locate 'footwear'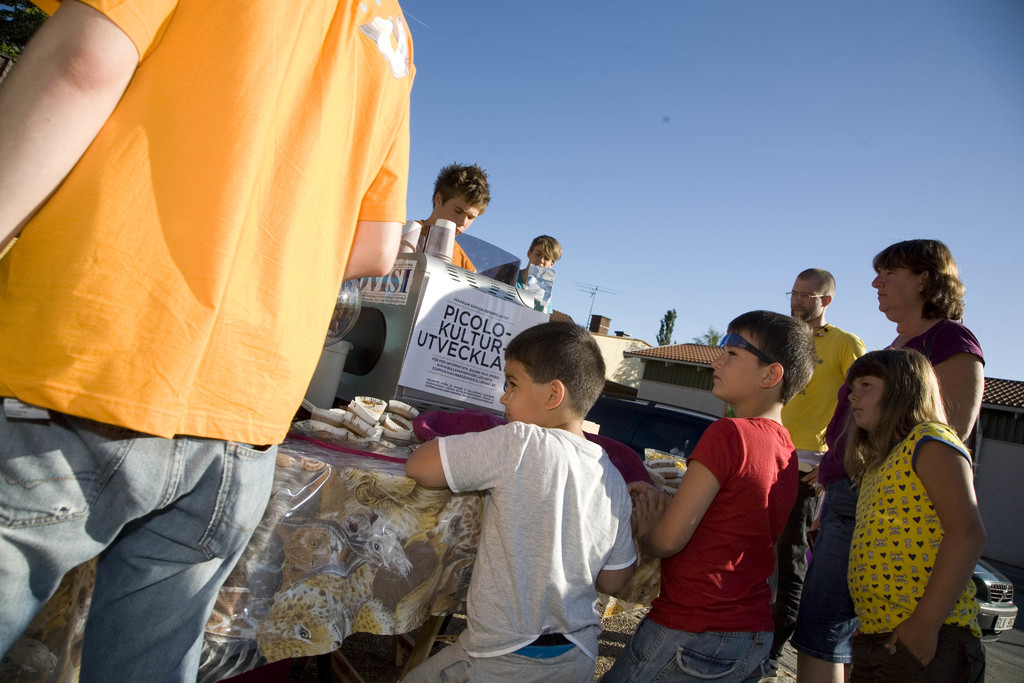
<region>764, 659, 778, 679</region>
